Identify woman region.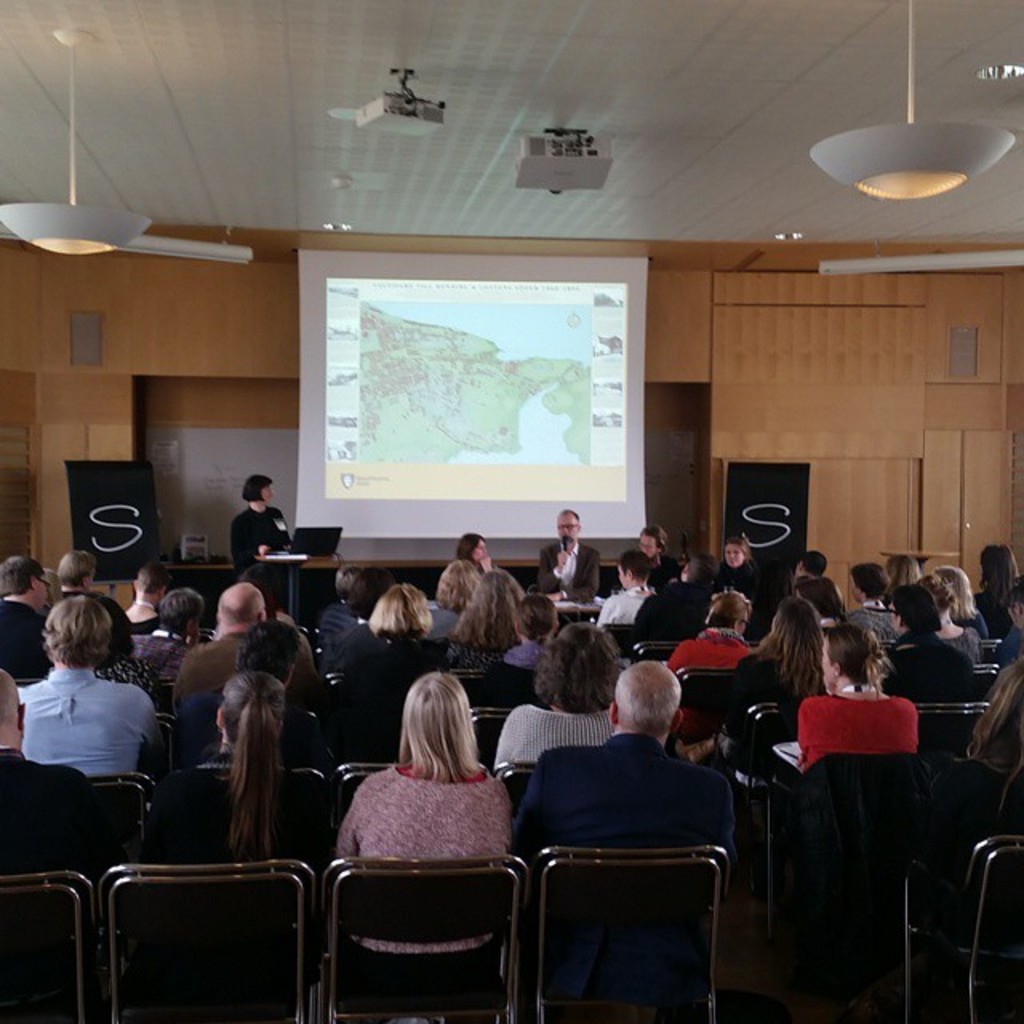
Region: {"left": 918, "top": 574, "right": 987, "bottom": 694}.
